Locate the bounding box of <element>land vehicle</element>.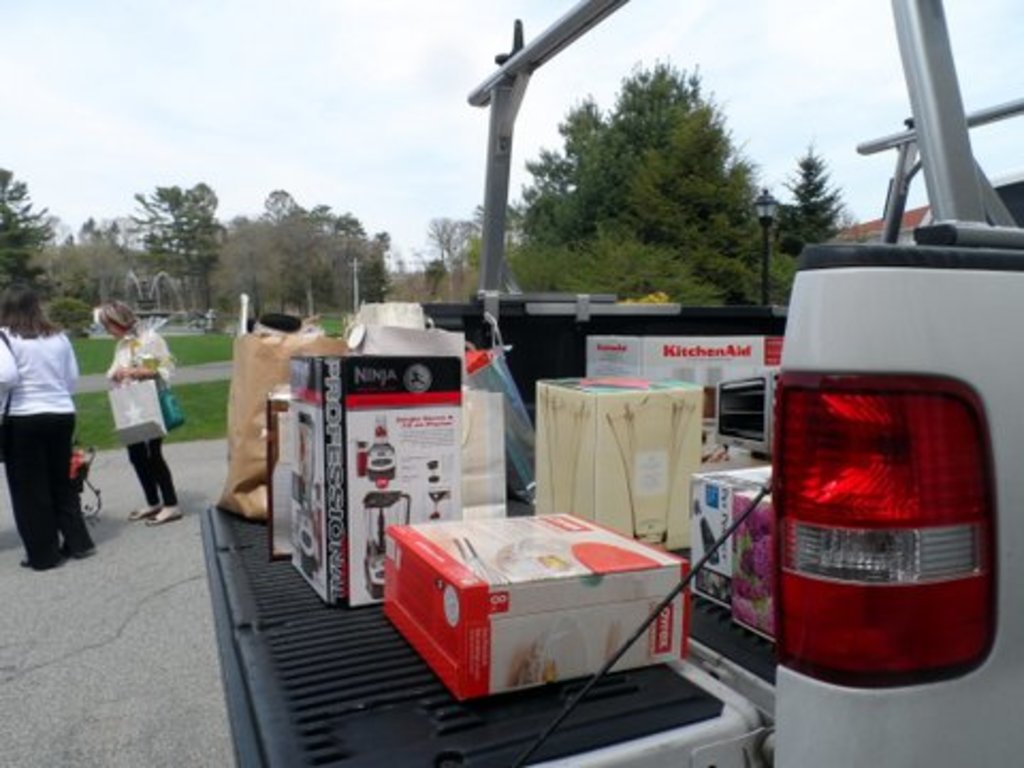
Bounding box: 201, 0, 1022, 766.
